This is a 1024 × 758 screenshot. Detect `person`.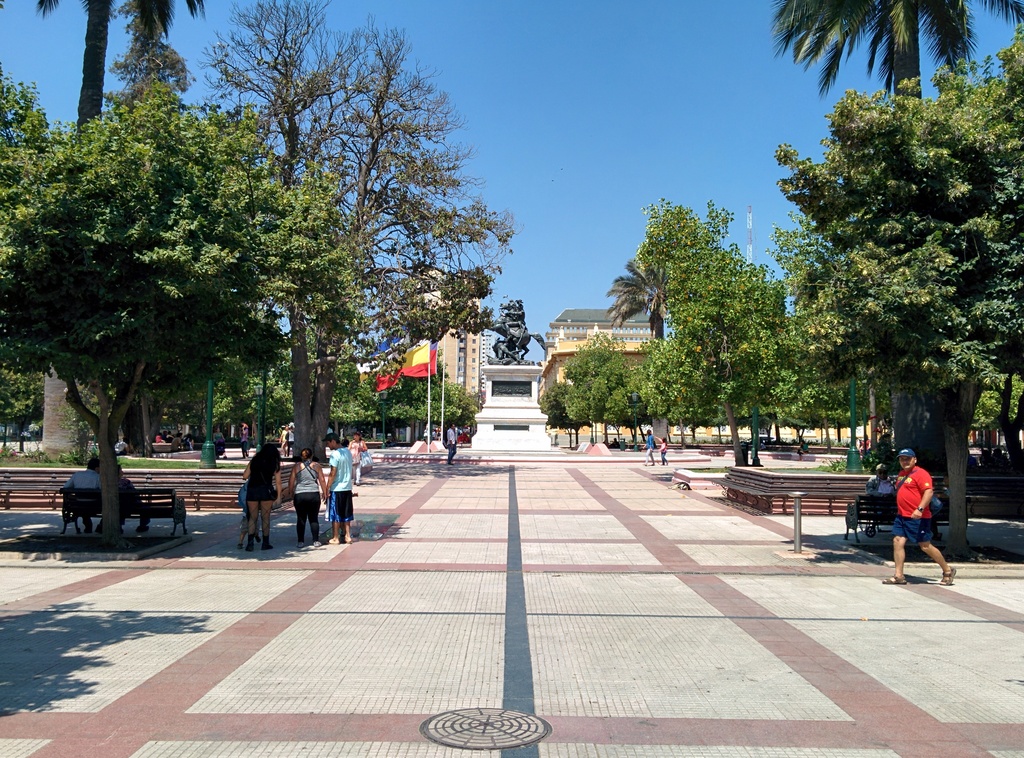
left=445, top=425, right=463, bottom=465.
